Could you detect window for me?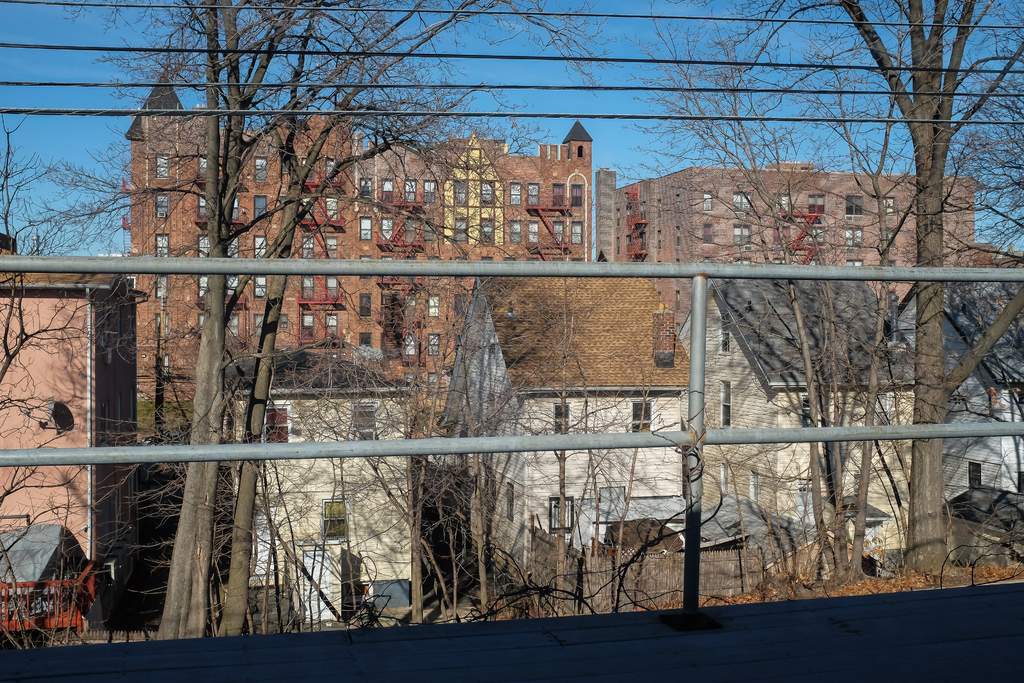
Detection result: bbox(428, 217, 438, 243).
